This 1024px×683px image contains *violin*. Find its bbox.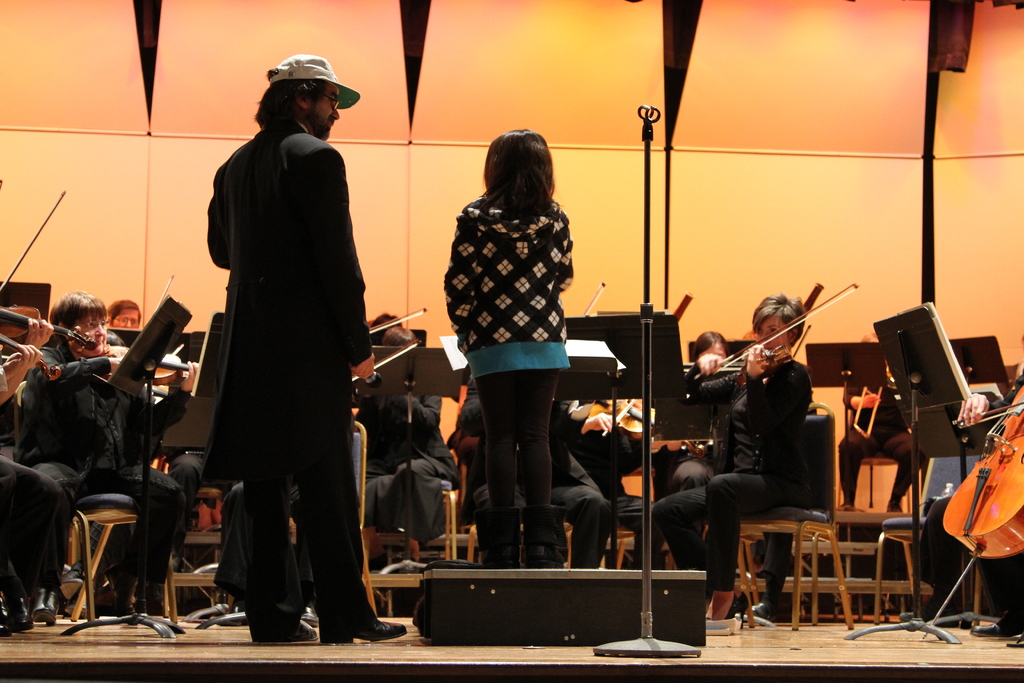
left=854, top=383, right=887, bottom=438.
